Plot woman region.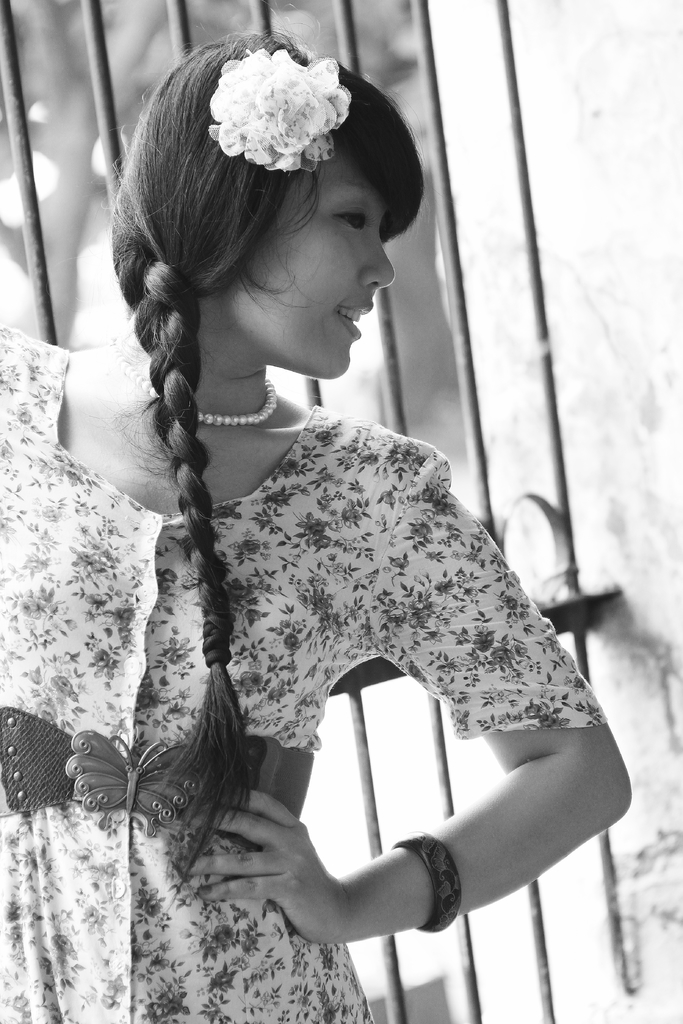
Plotted at box(0, 26, 634, 1023).
